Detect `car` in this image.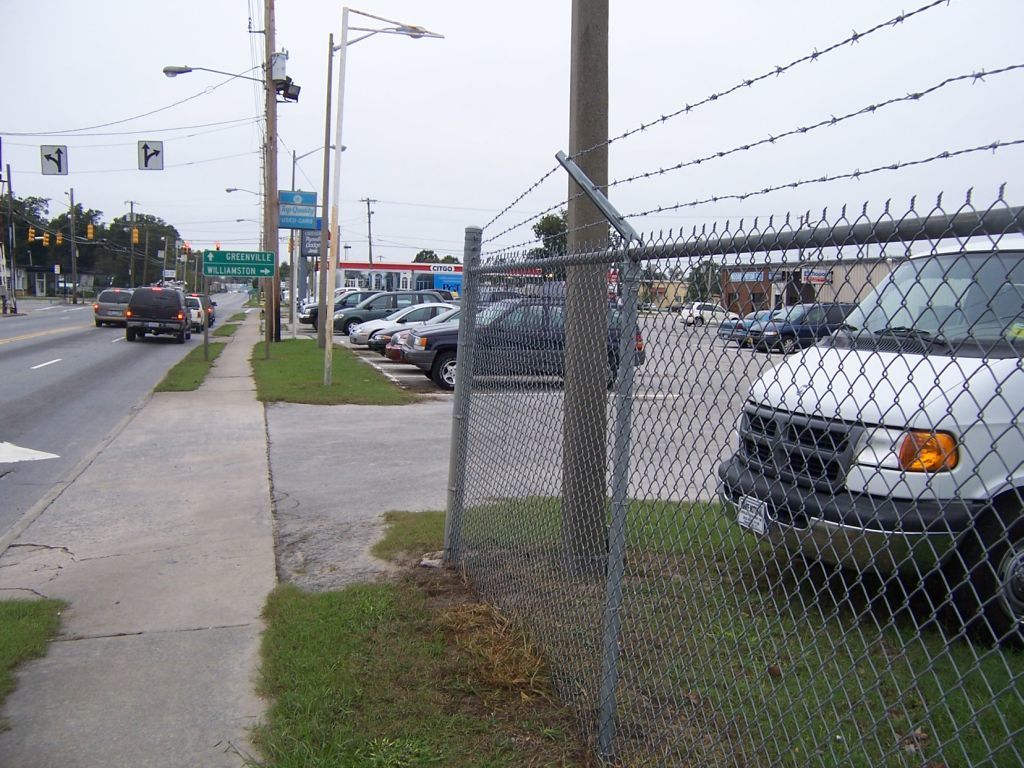
Detection: (679,300,740,327).
